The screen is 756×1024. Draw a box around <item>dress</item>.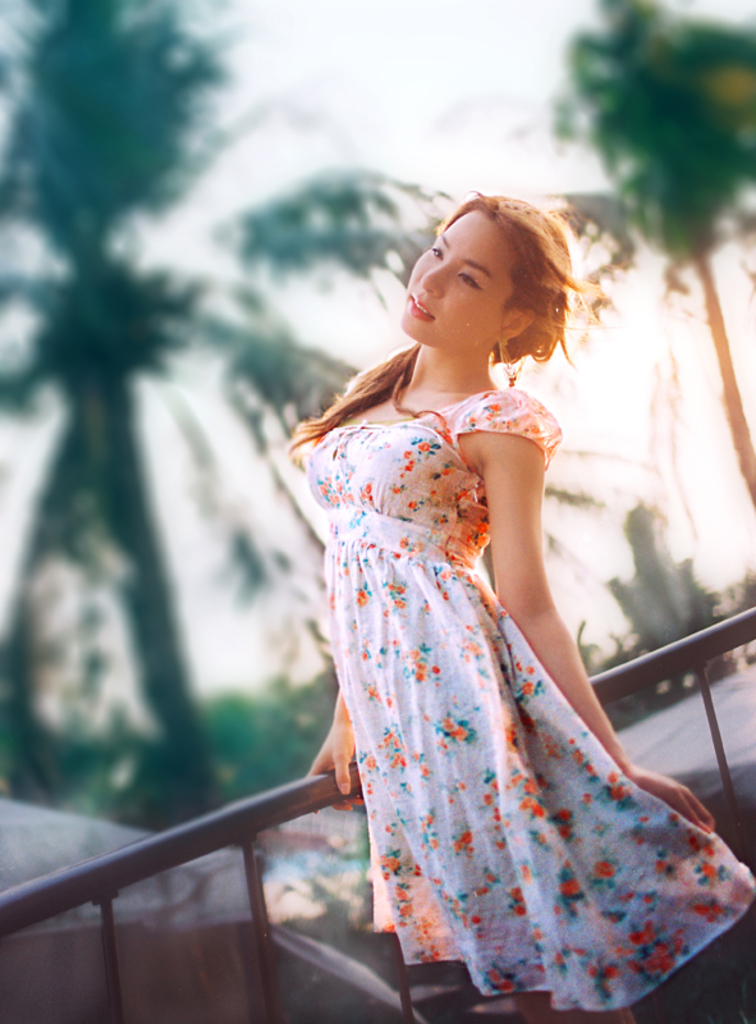
(x1=307, y1=388, x2=755, y2=1010).
